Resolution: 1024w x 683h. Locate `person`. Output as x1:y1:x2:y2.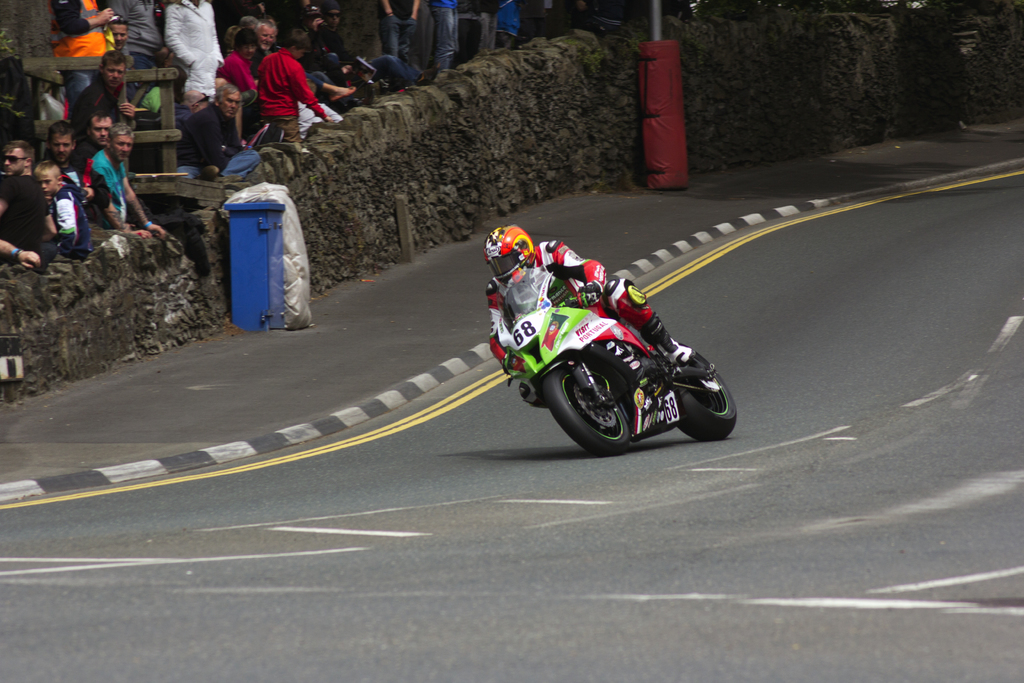
363:0:414:63.
